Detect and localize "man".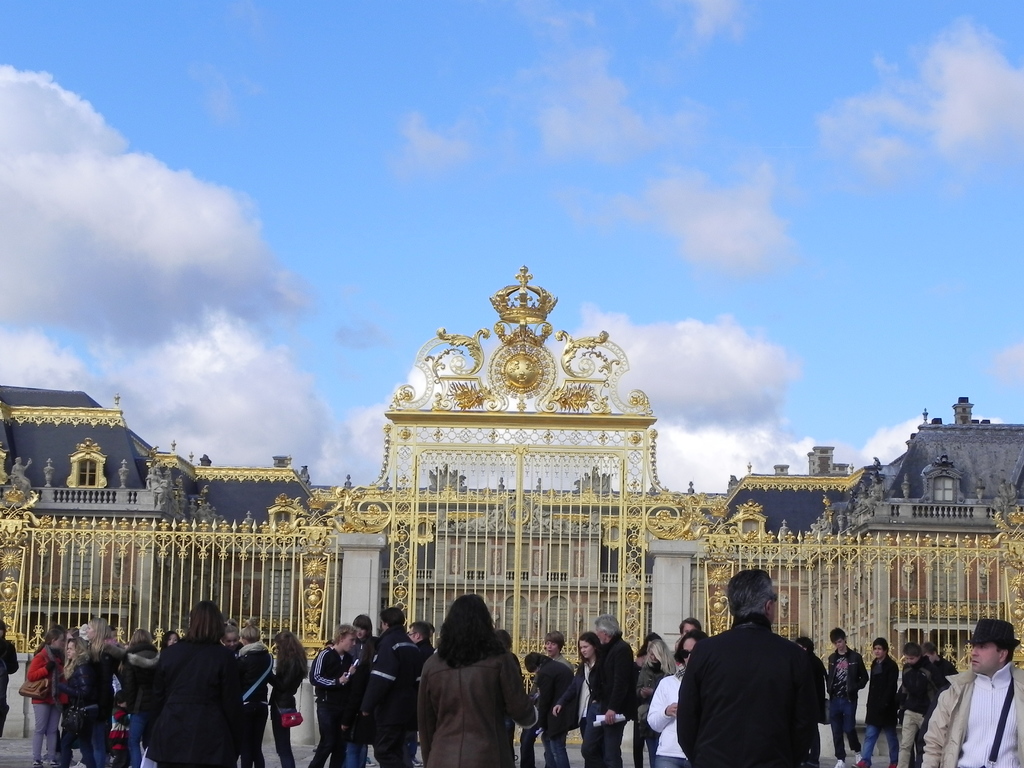
Localized at crop(896, 639, 944, 767).
